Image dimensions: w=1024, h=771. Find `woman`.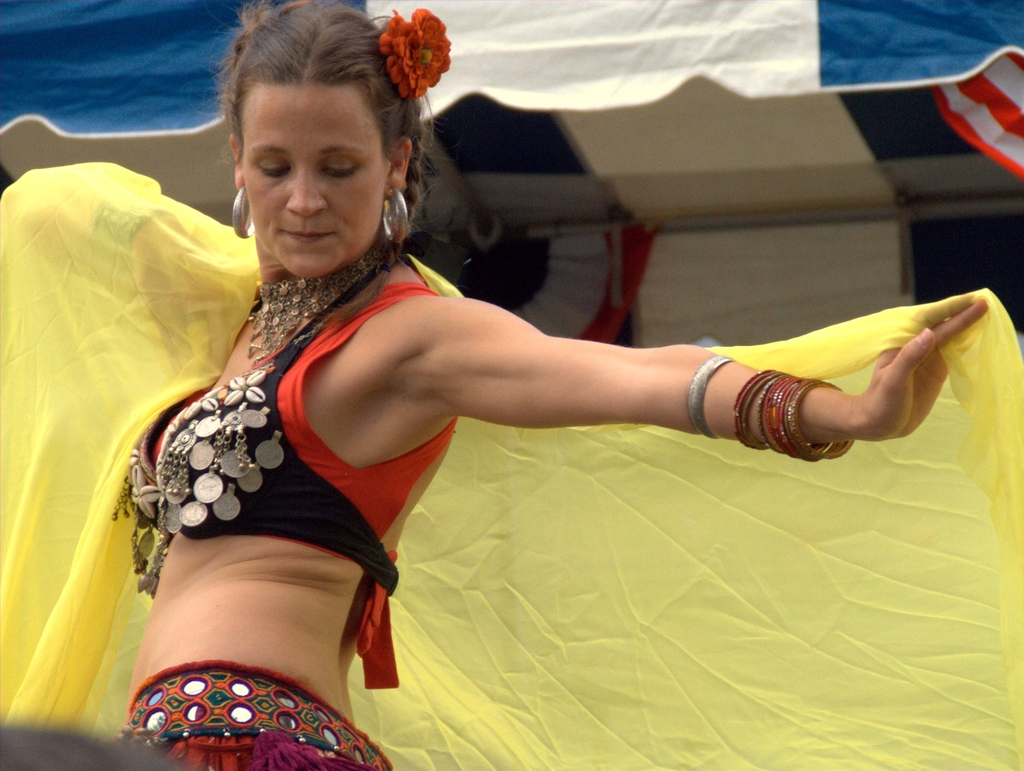
bbox=(51, 32, 925, 770).
